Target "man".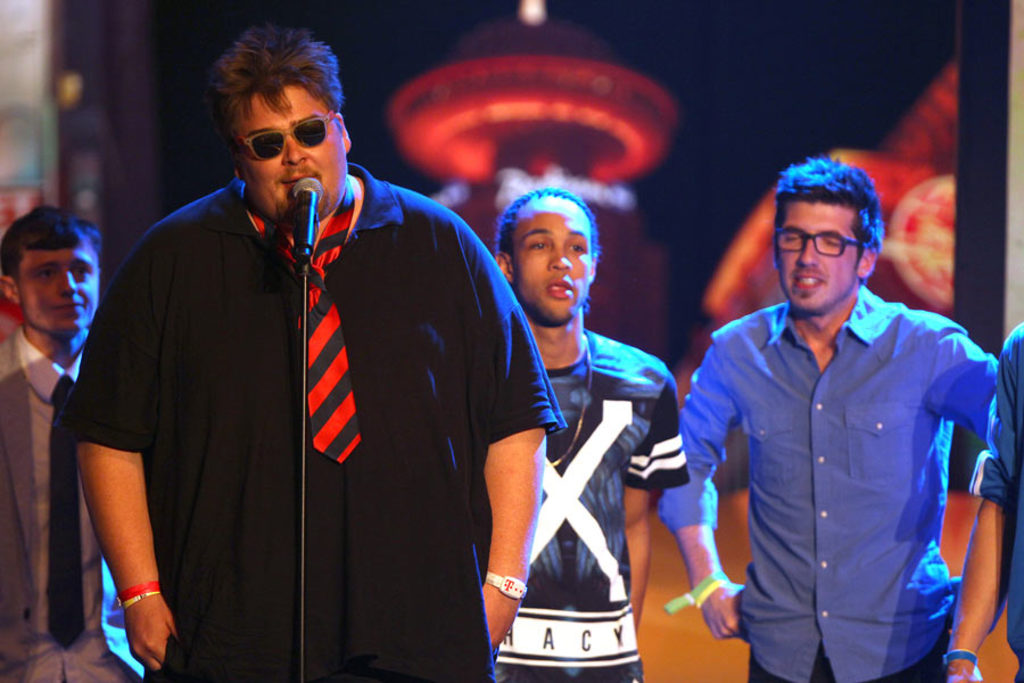
Target region: <region>0, 213, 142, 682</region>.
